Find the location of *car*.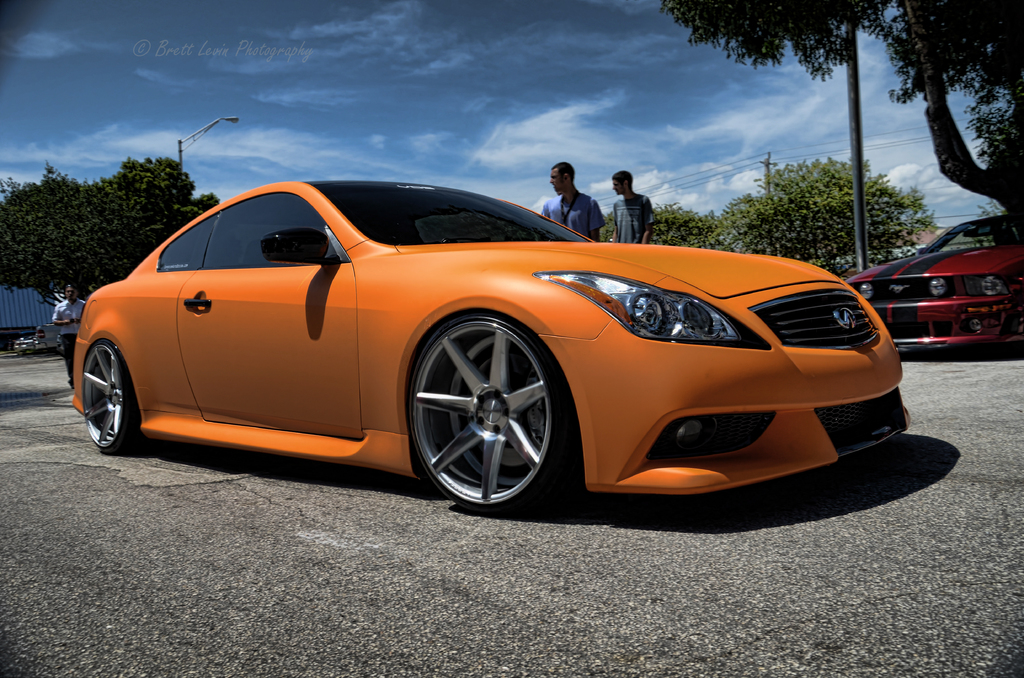
Location: rect(73, 170, 910, 509).
